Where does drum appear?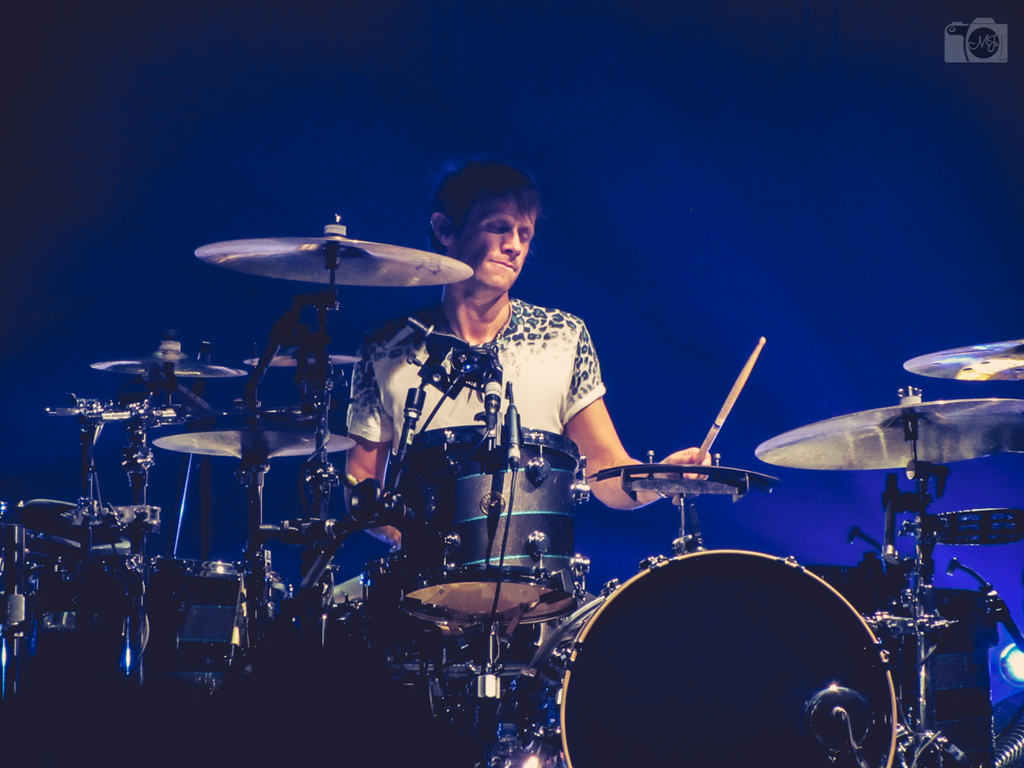
Appears at box(526, 546, 894, 767).
